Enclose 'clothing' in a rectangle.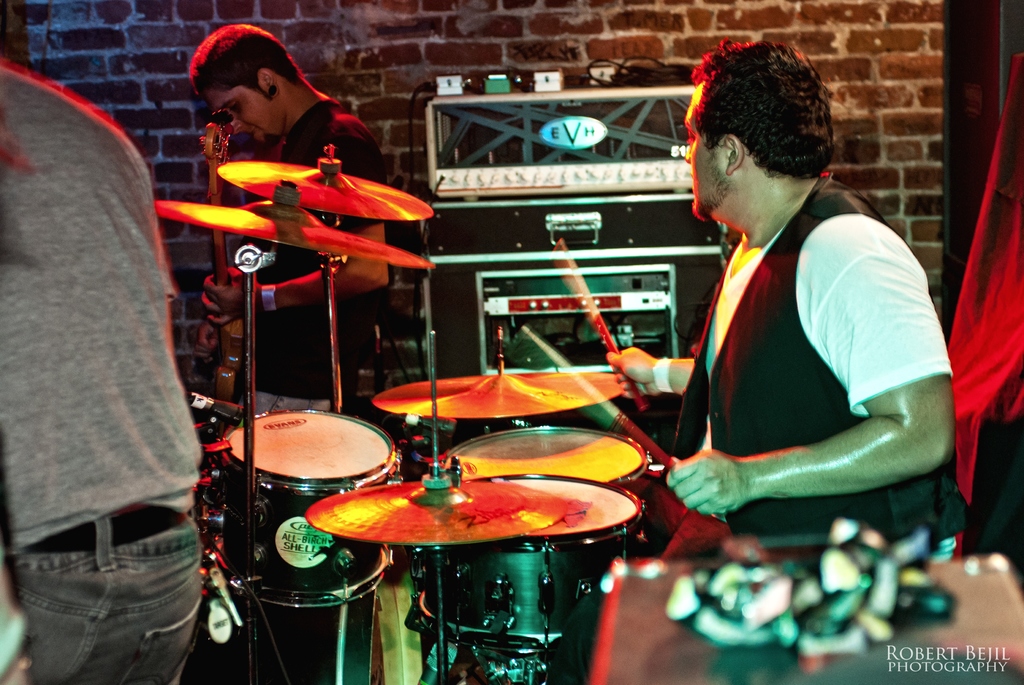
(0,63,211,684).
